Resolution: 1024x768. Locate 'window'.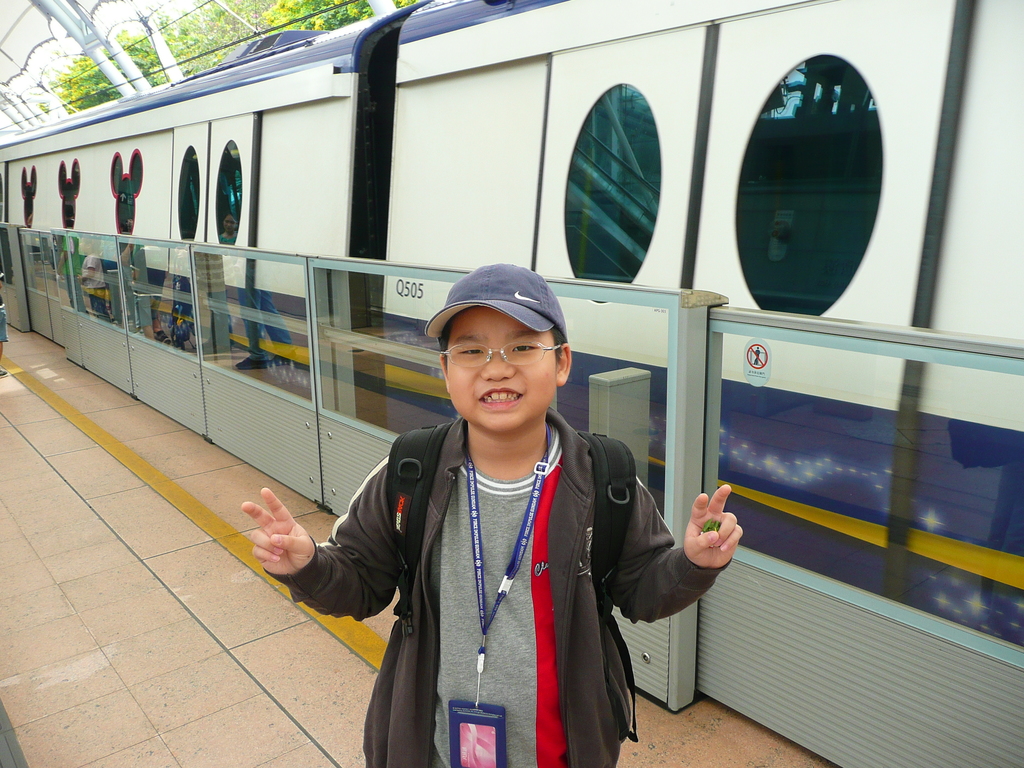
(left=58, top=158, right=79, bottom=229).
